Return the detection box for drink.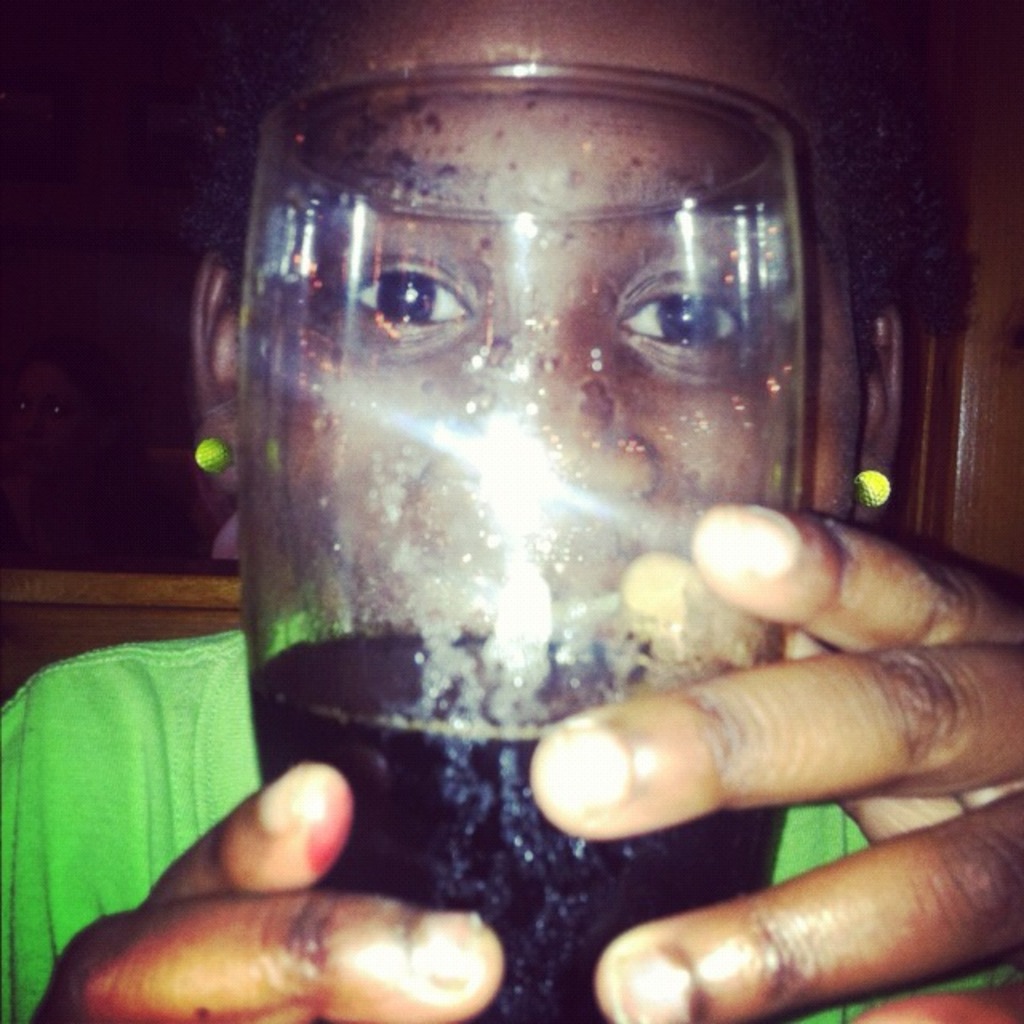
203/78/885/986.
